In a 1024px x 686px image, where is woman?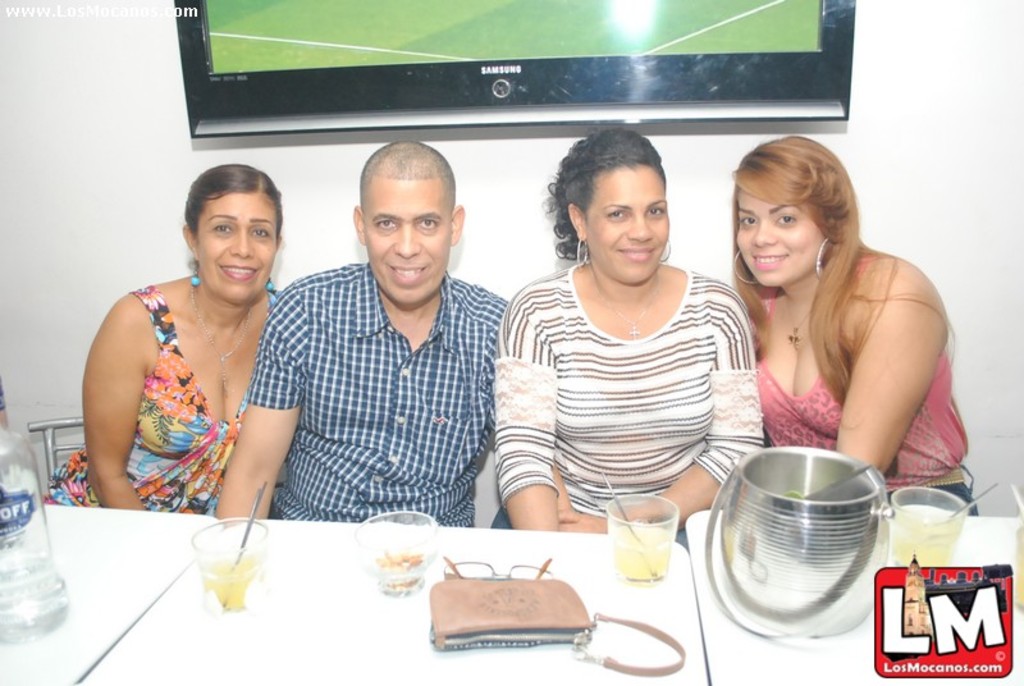
x1=64 y1=116 x2=326 y2=566.
